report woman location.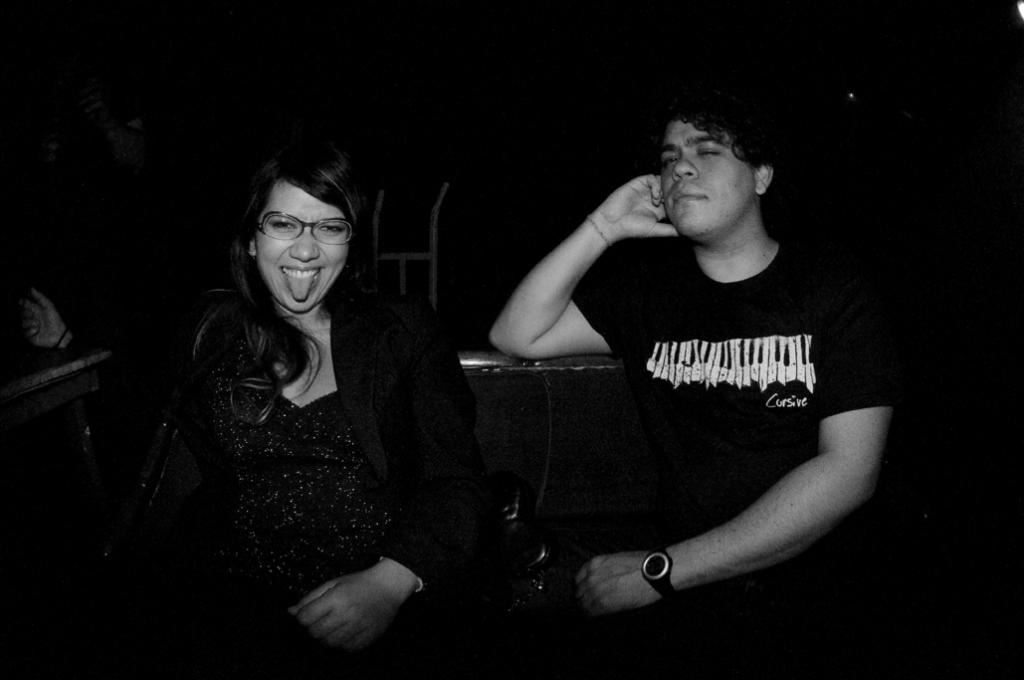
Report: bbox=[111, 118, 485, 660].
